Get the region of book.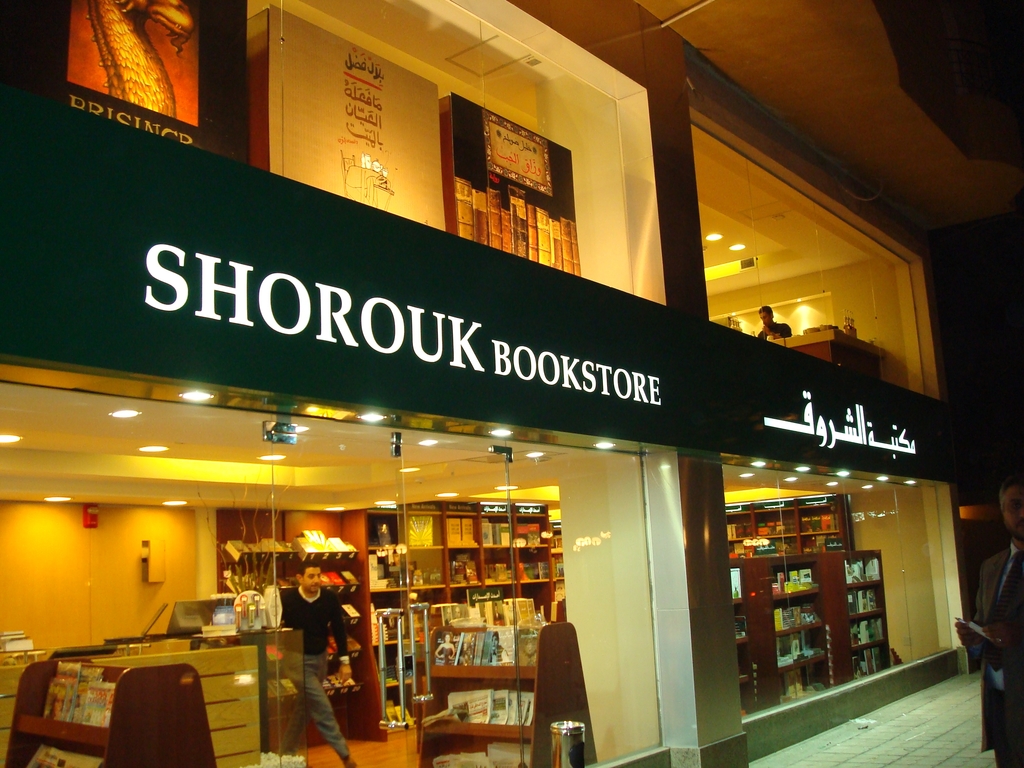
<bbox>342, 599, 361, 616</bbox>.
